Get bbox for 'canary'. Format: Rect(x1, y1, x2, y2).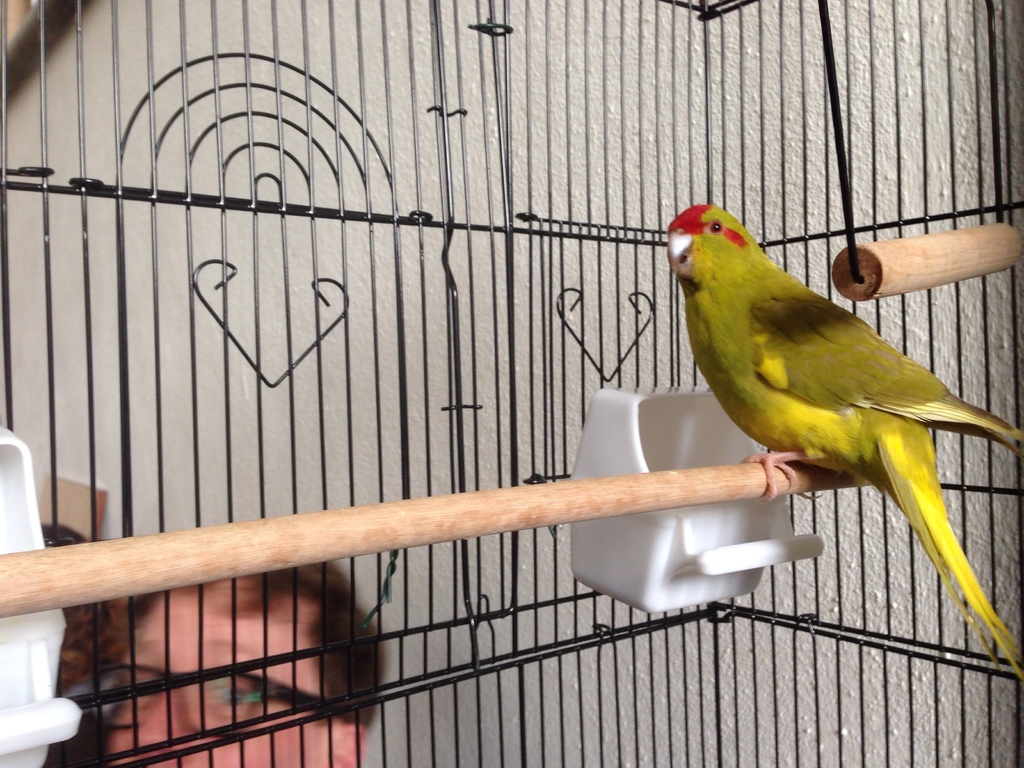
Rect(666, 199, 1023, 684).
